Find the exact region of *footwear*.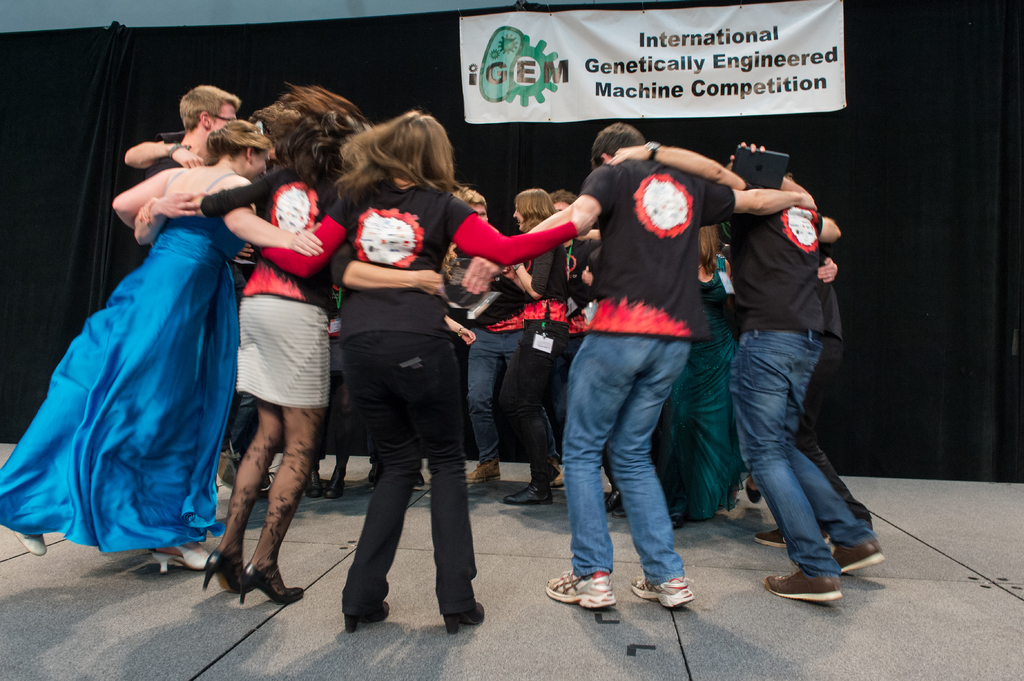
Exact region: <region>308, 467, 323, 499</region>.
